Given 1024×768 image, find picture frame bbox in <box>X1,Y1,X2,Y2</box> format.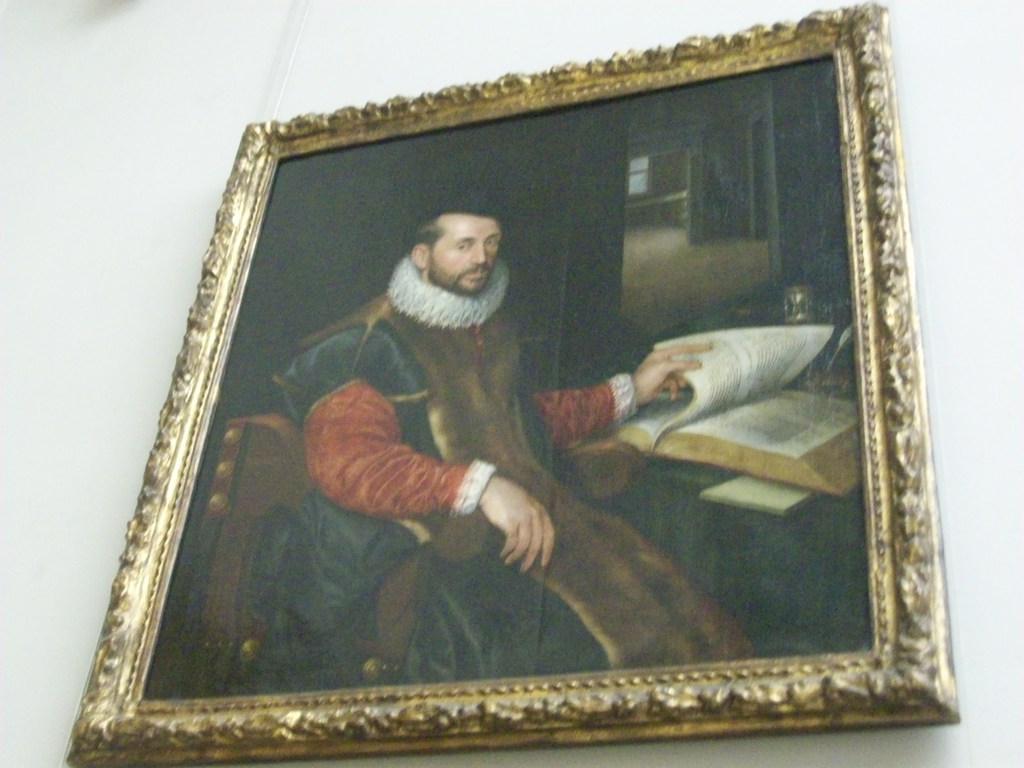
<box>62,4,964,767</box>.
